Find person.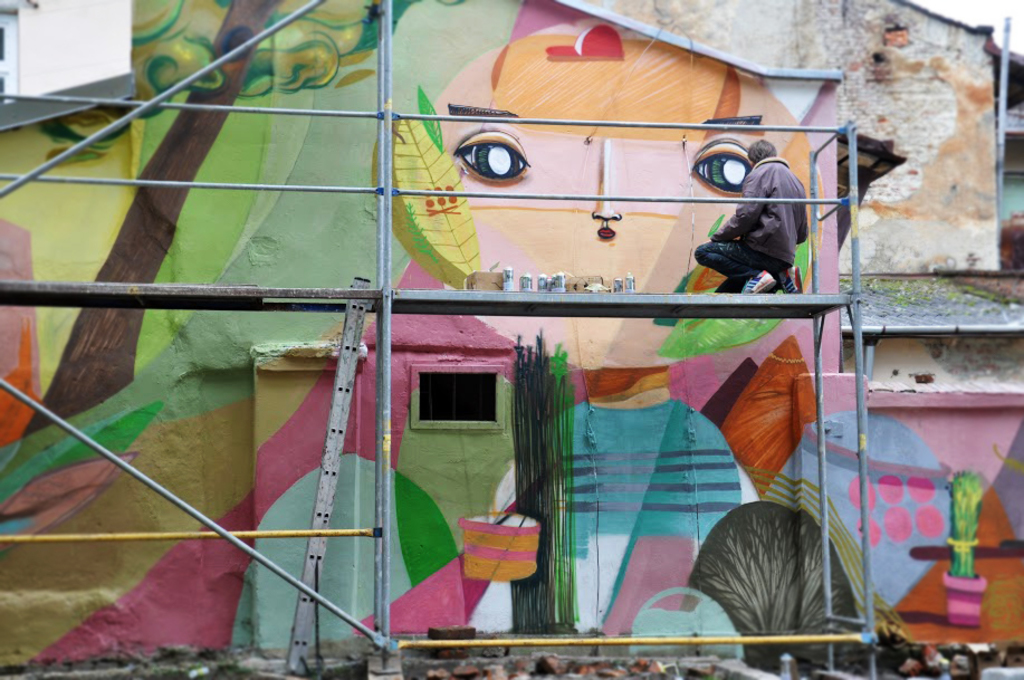
(x1=369, y1=0, x2=995, y2=630).
